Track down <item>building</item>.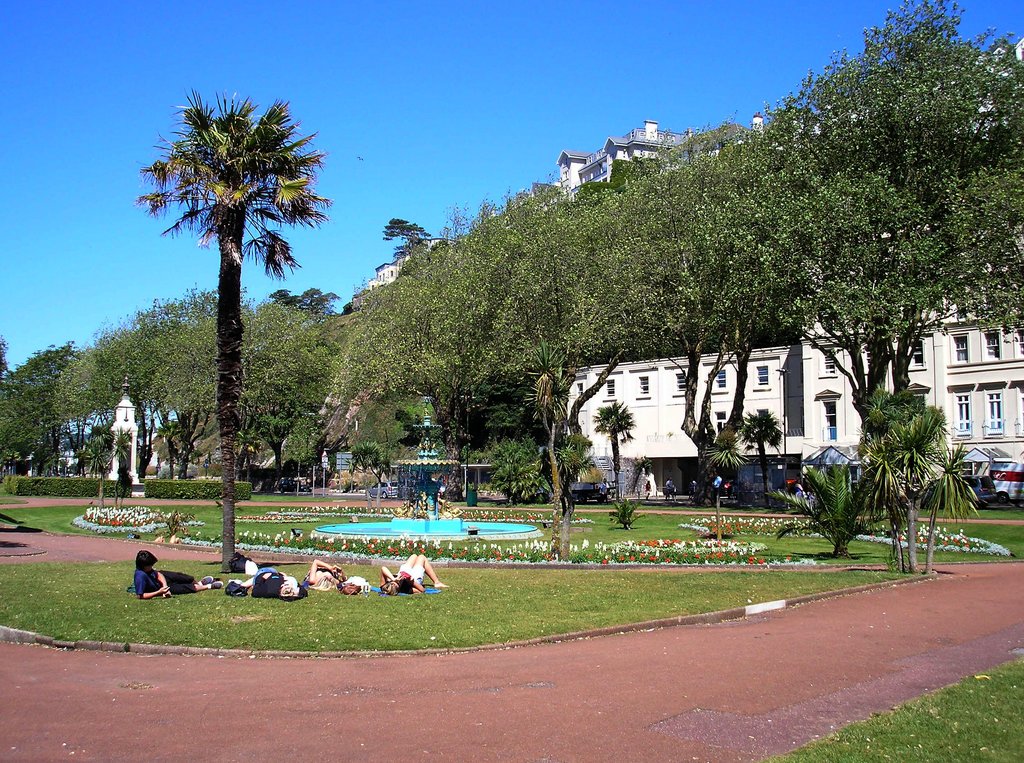
Tracked to (552, 117, 691, 199).
